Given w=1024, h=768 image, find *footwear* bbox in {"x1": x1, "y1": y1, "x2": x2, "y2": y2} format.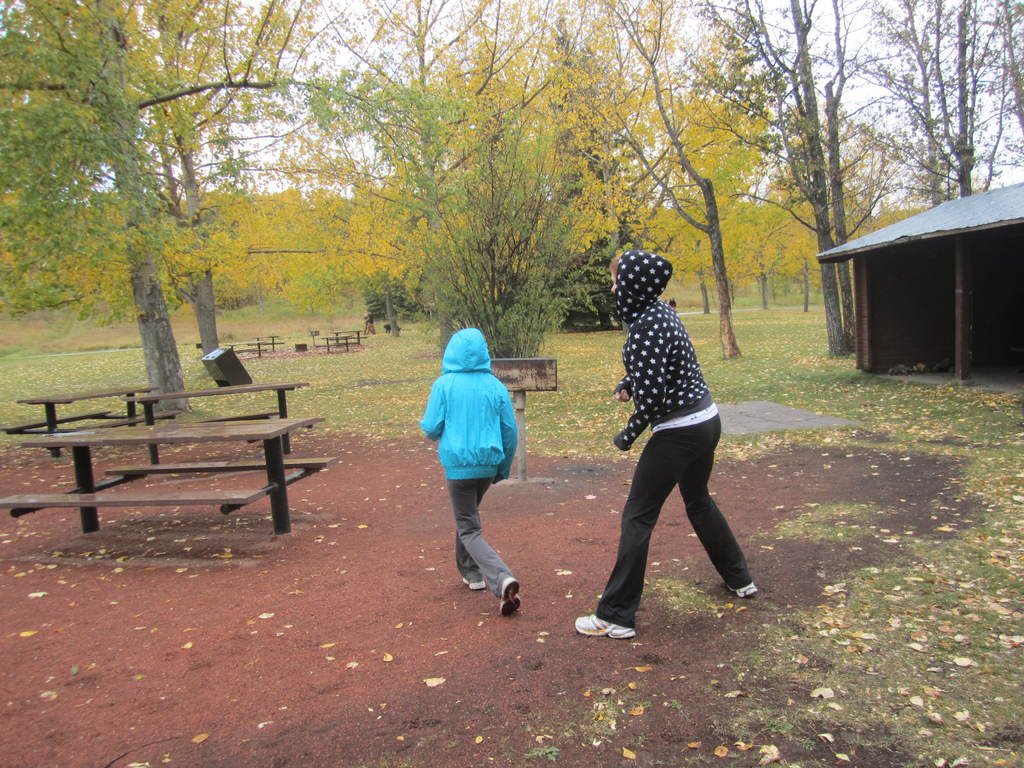
{"x1": 575, "y1": 614, "x2": 636, "y2": 641}.
